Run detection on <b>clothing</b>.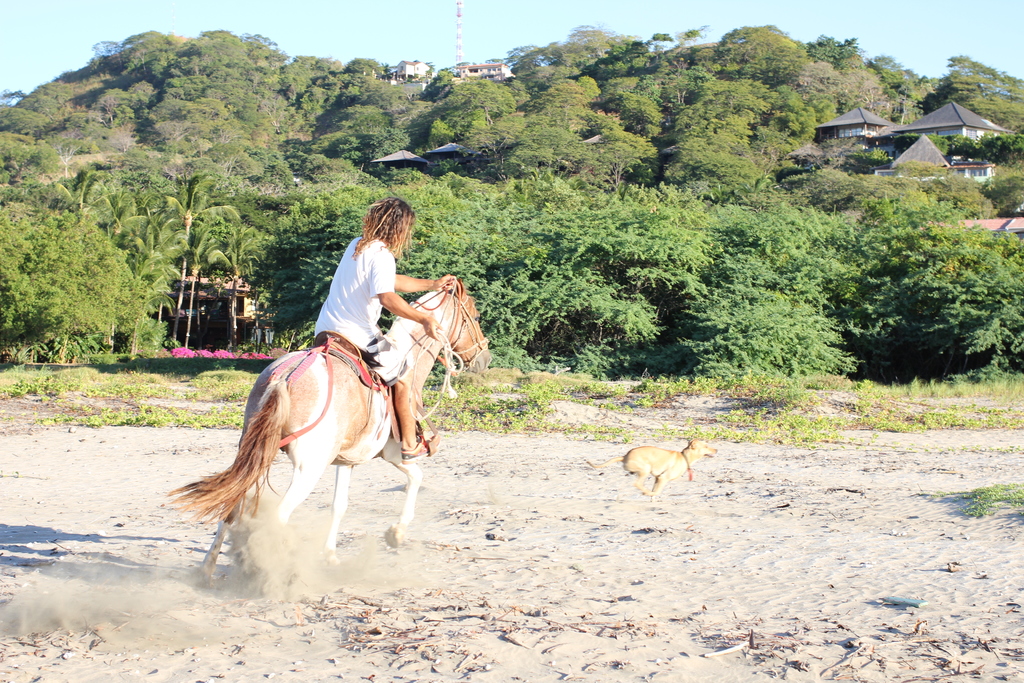
Result: select_region(315, 238, 408, 388).
